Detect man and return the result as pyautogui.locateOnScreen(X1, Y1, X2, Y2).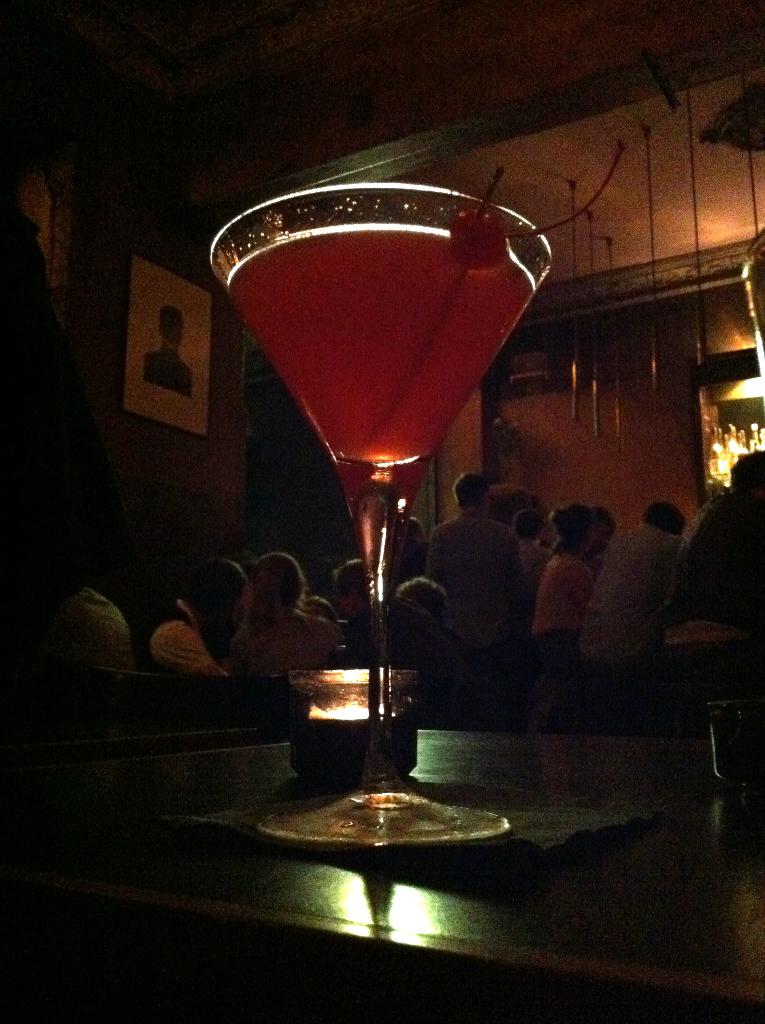
pyautogui.locateOnScreen(145, 304, 196, 399).
